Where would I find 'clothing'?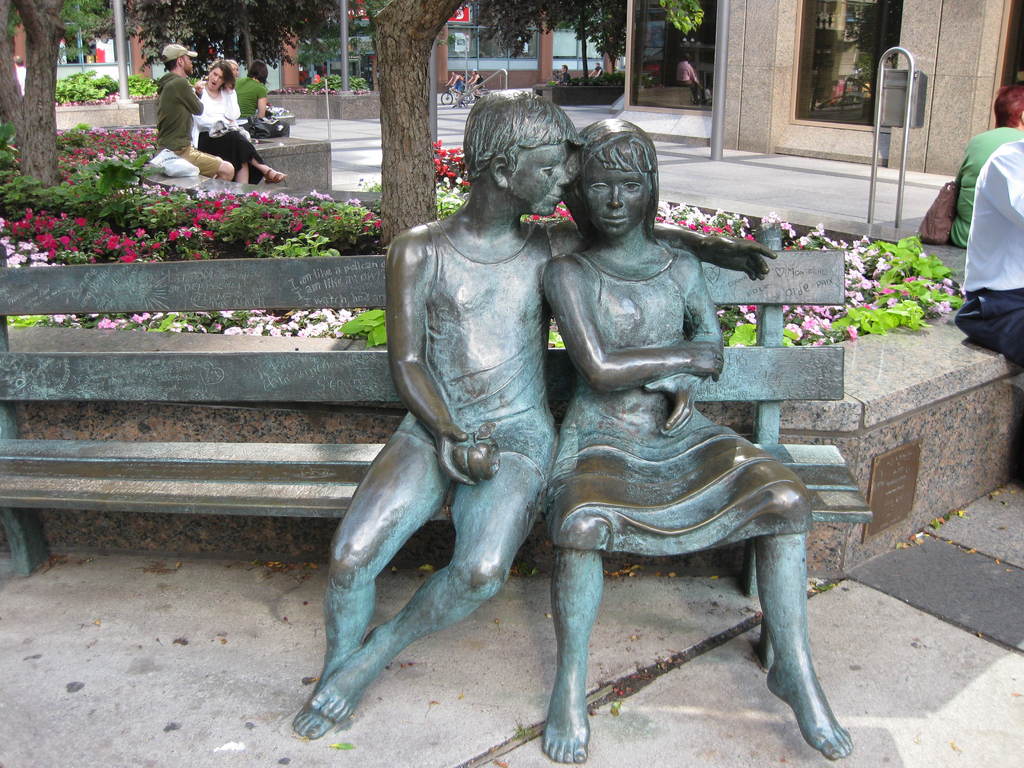
At 596:68:604:77.
